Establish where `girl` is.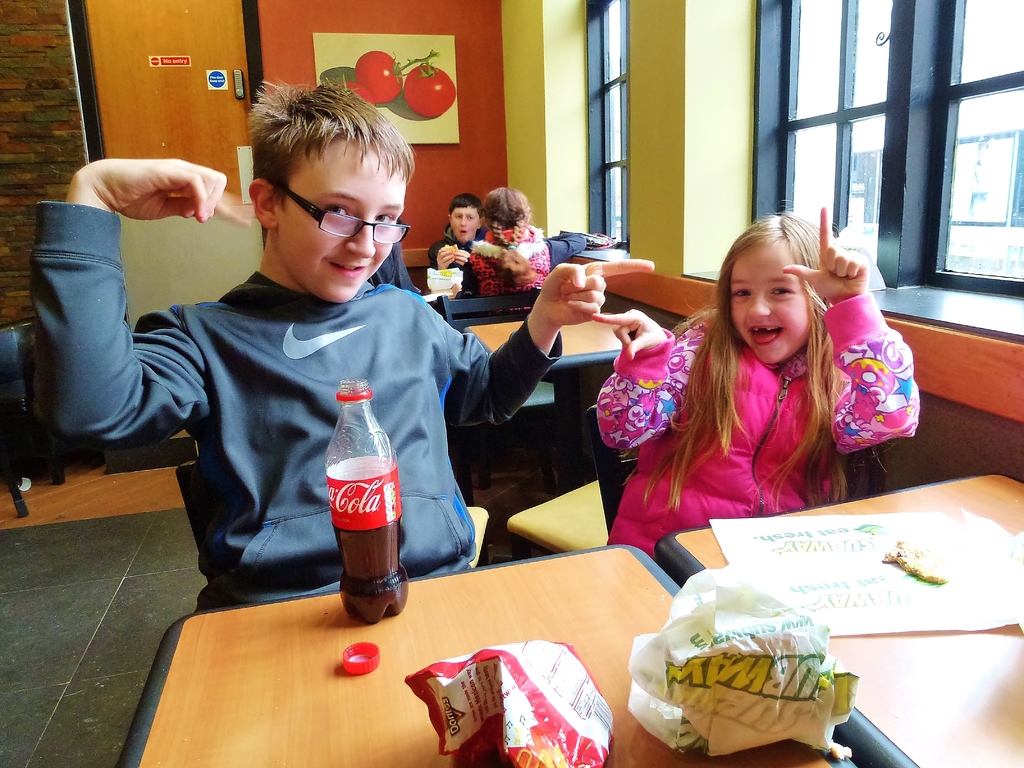
Established at select_region(591, 203, 924, 541).
